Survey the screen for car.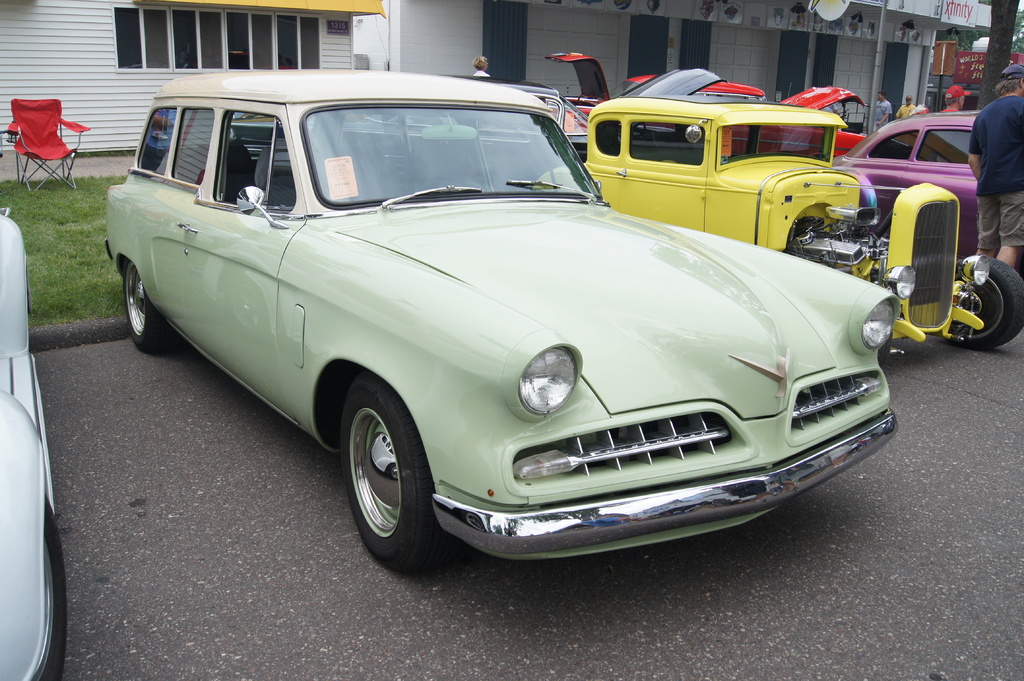
Survey found: {"left": 0, "top": 212, "right": 80, "bottom": 680}.
